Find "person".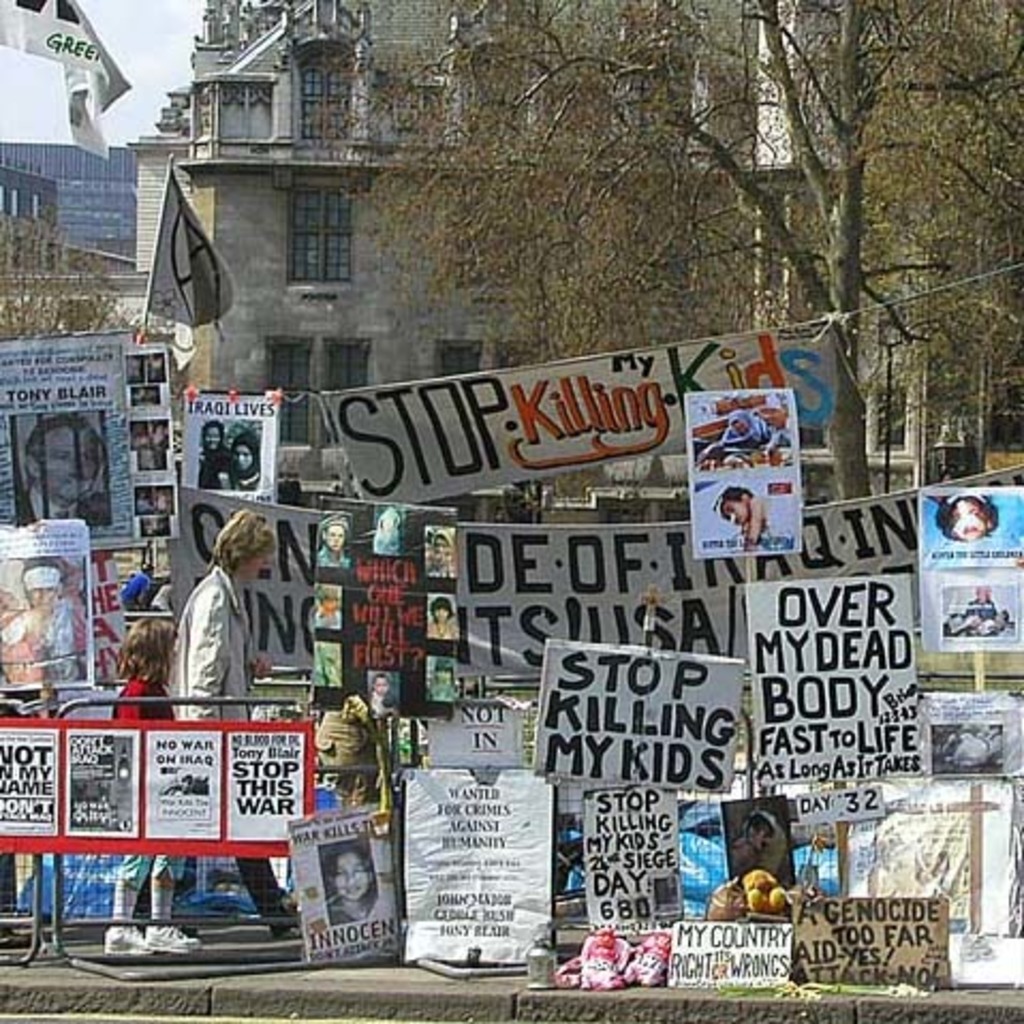
308:584:340:626.
